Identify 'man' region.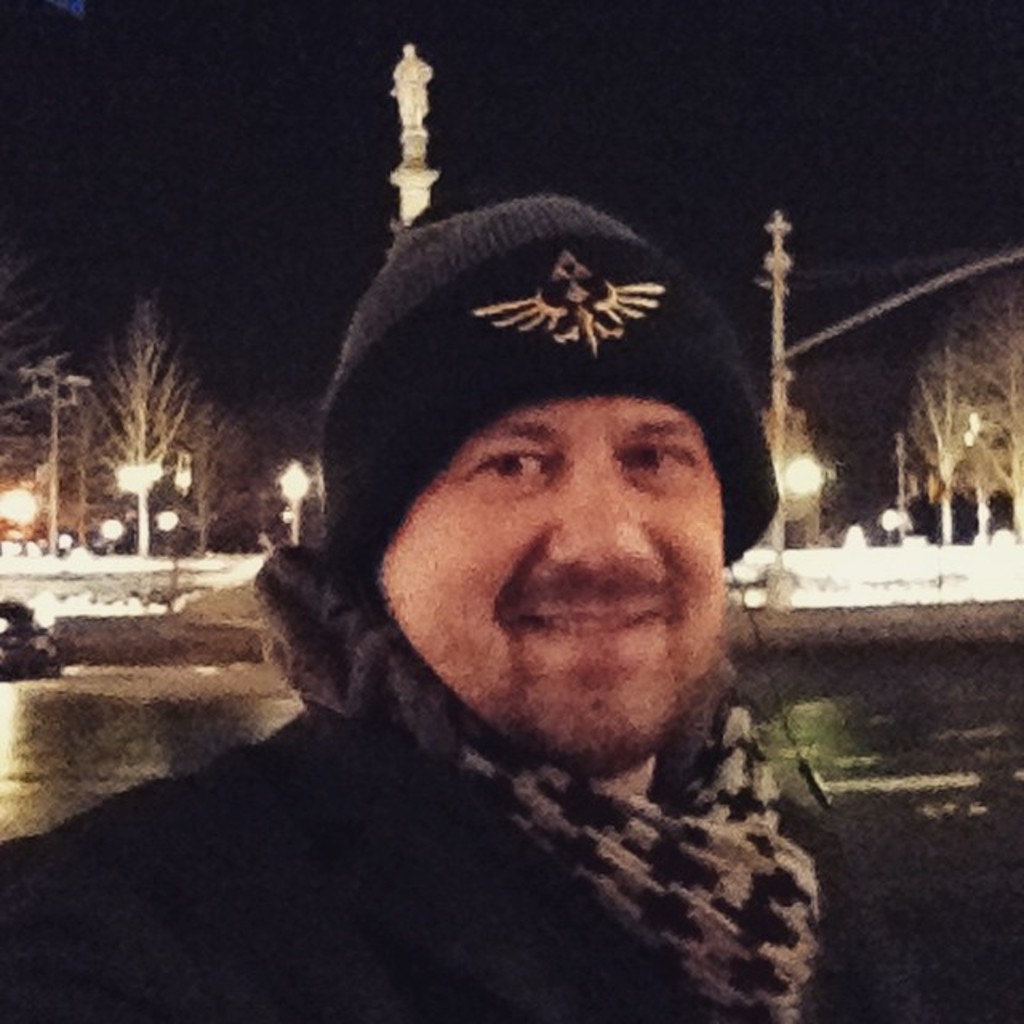
Region: [x1=0, y1=171, x2=925, y2=1022].
